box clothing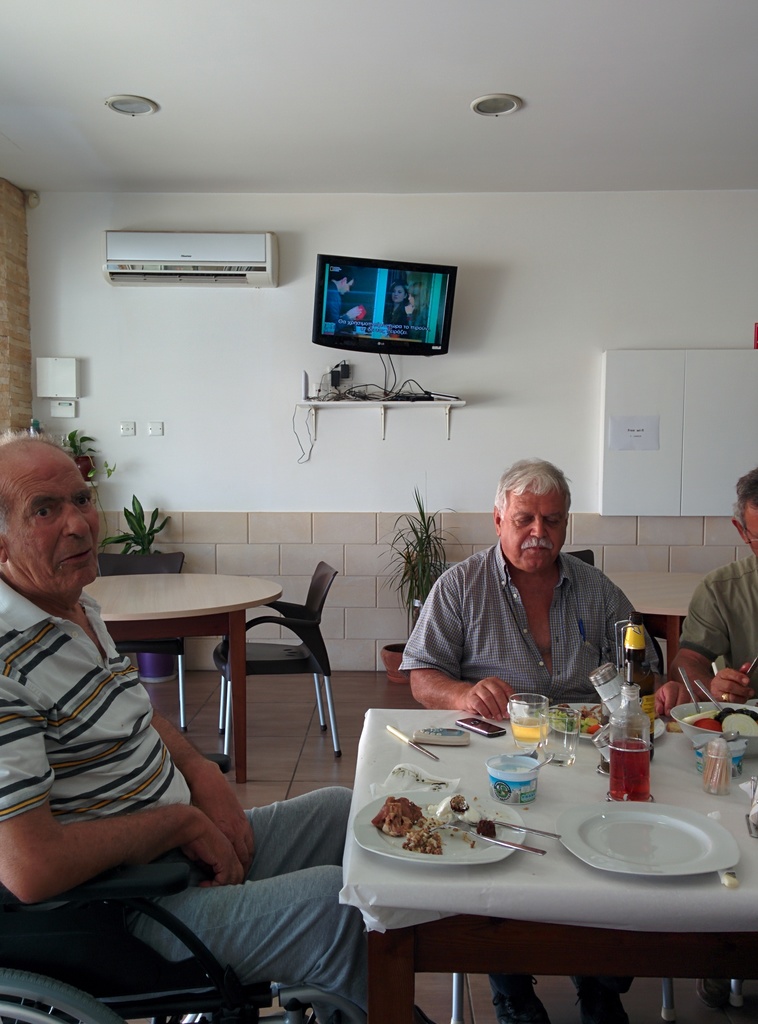
321,278,350,337
